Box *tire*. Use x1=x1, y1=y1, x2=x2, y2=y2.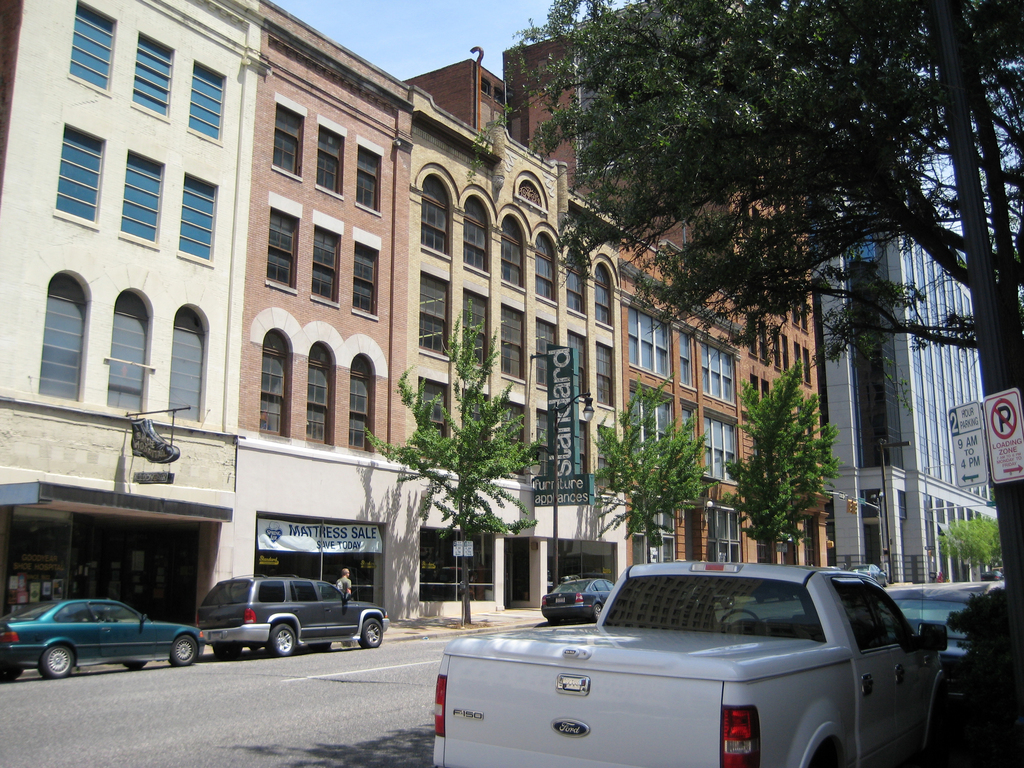
x1=592, y1=600, x2=603, y2=621.
